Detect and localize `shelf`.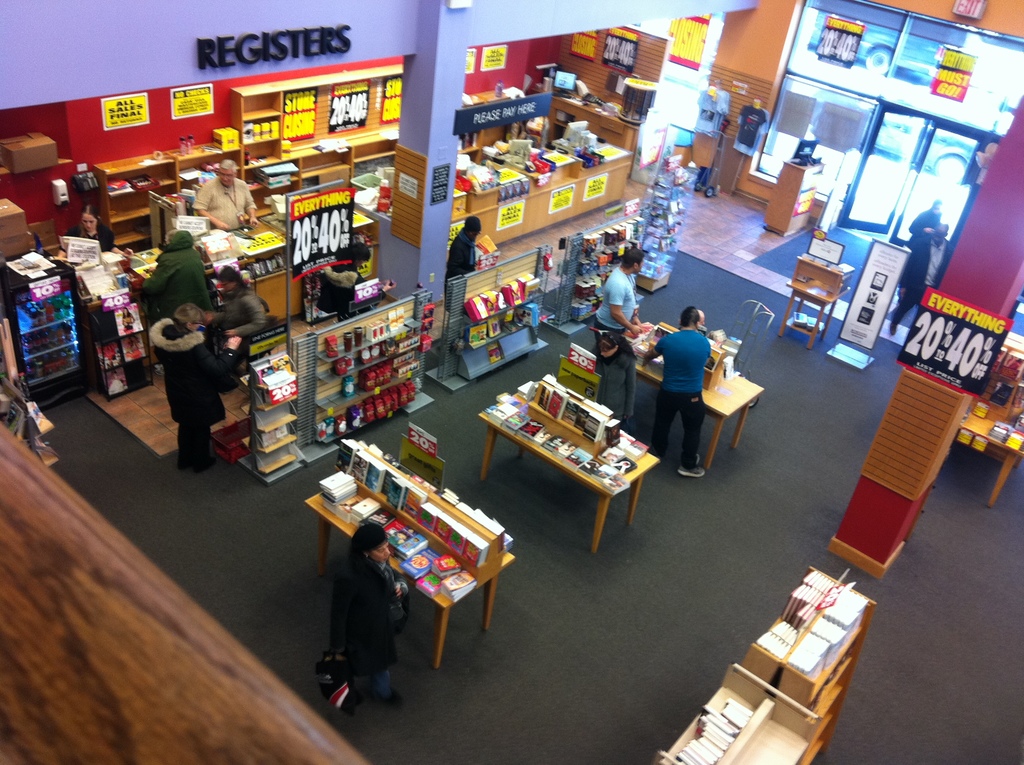
Localized at box=[241, 356, 303, 482].
